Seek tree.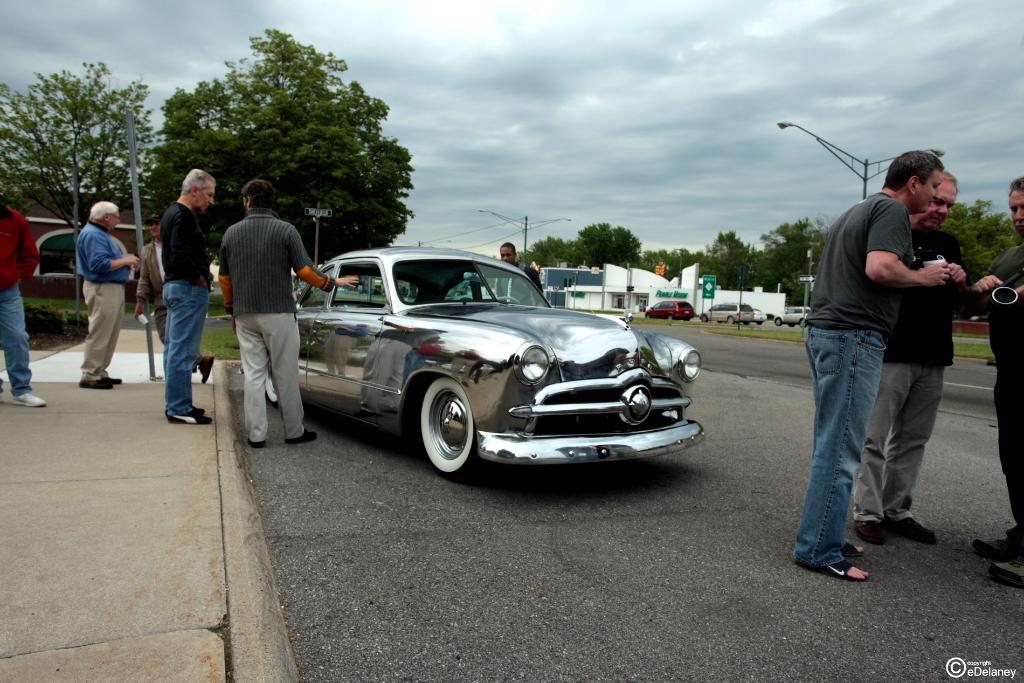
{"left": 529, "top": 231, "right": 586, "bottom": 267}.
